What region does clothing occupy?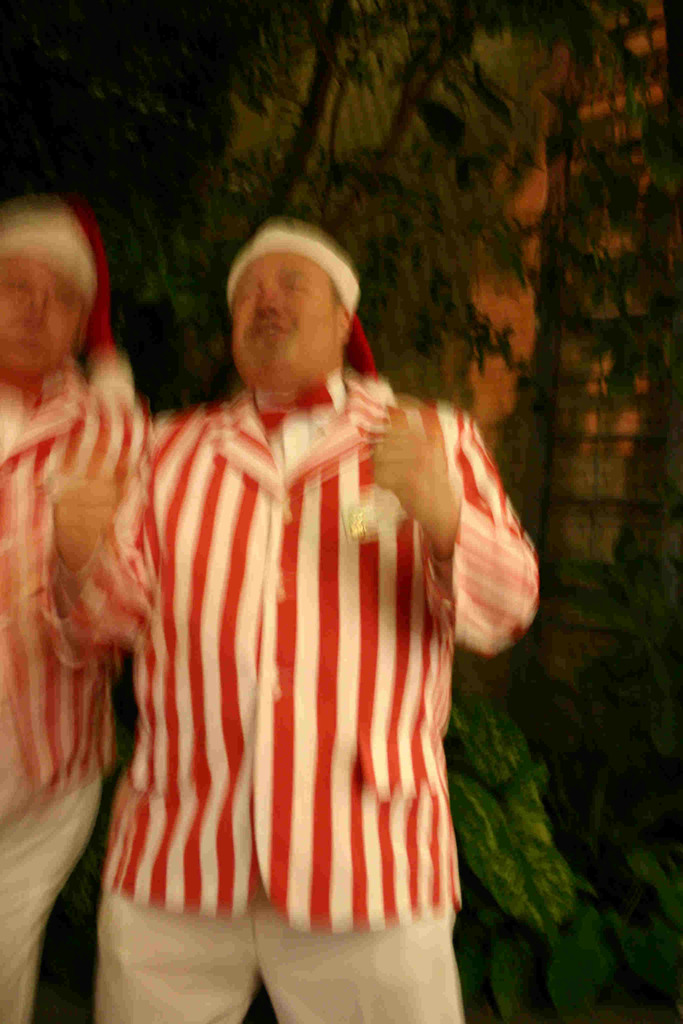
[65,250,548,966].
